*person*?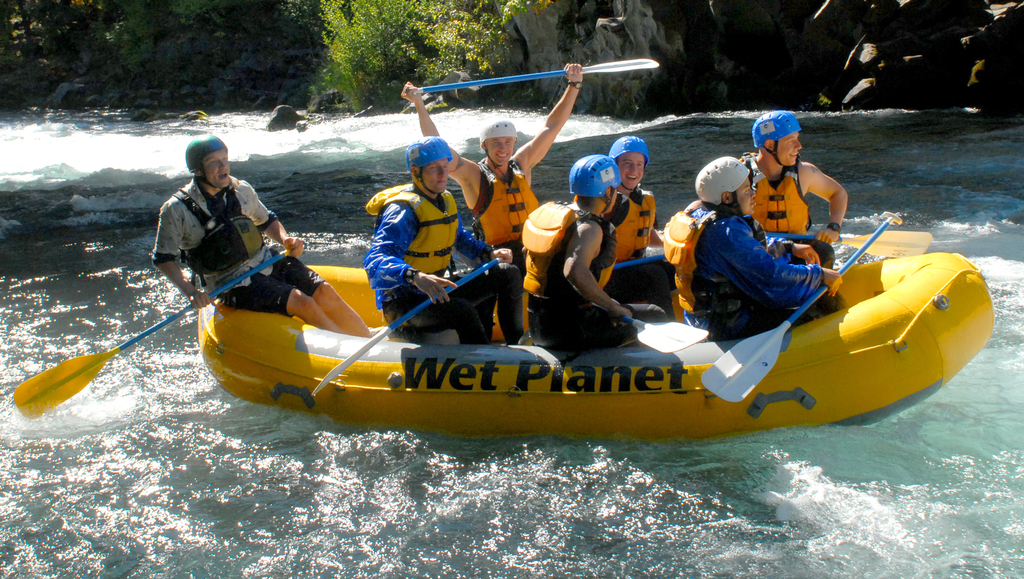
BBox(517, 147, 636, 350)
